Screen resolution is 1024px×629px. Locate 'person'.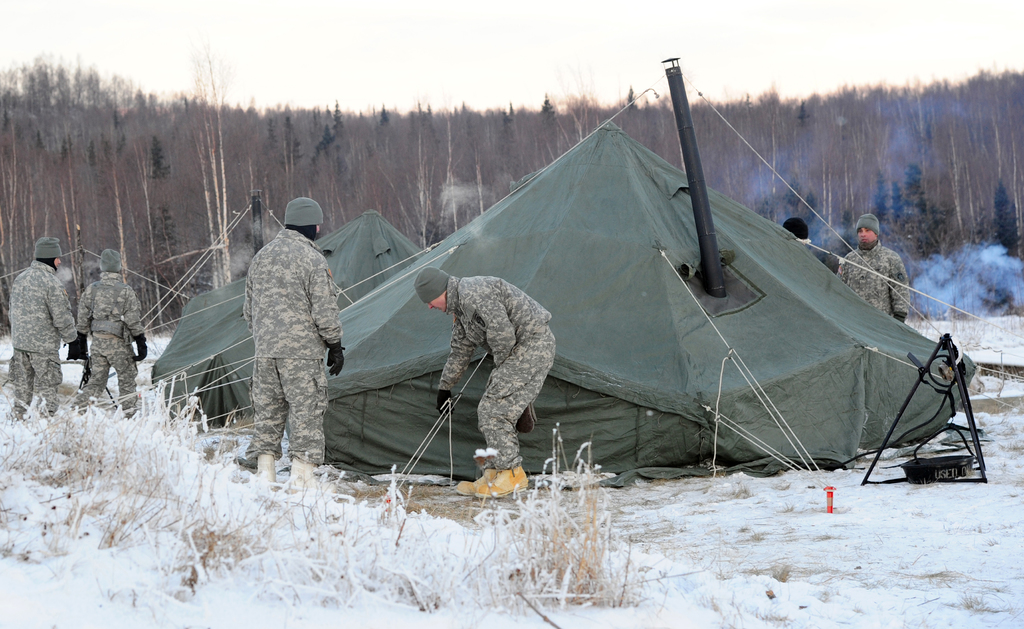
pyautogui.locateOnScreen(73, 249, 147, 418).
